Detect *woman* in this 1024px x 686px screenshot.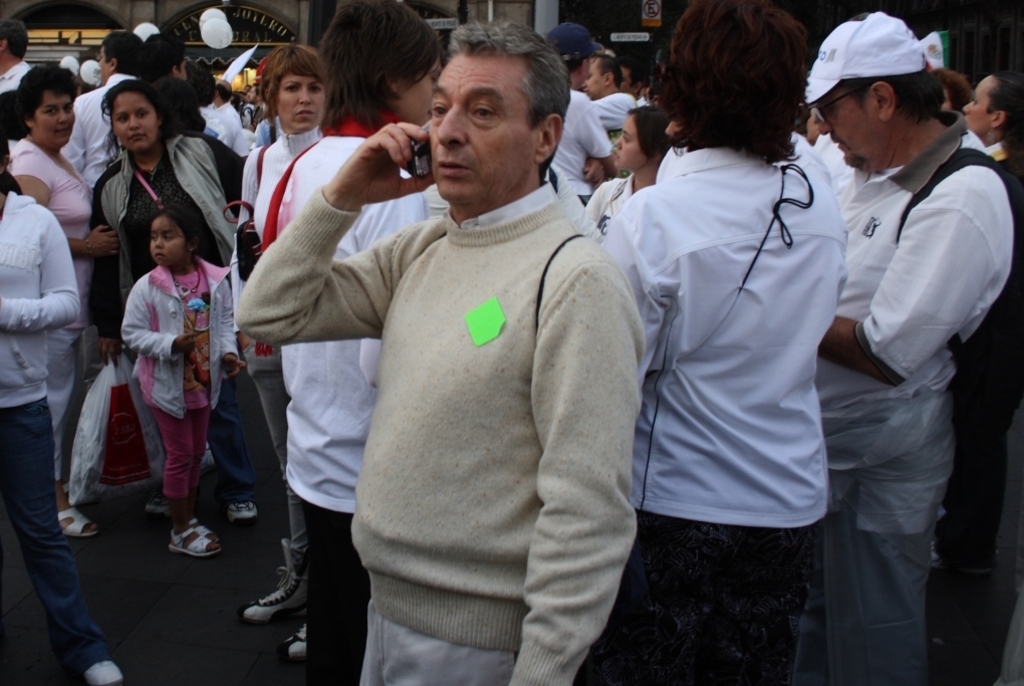
Detection: (left=90, top=84, right=242, bottom=508).
